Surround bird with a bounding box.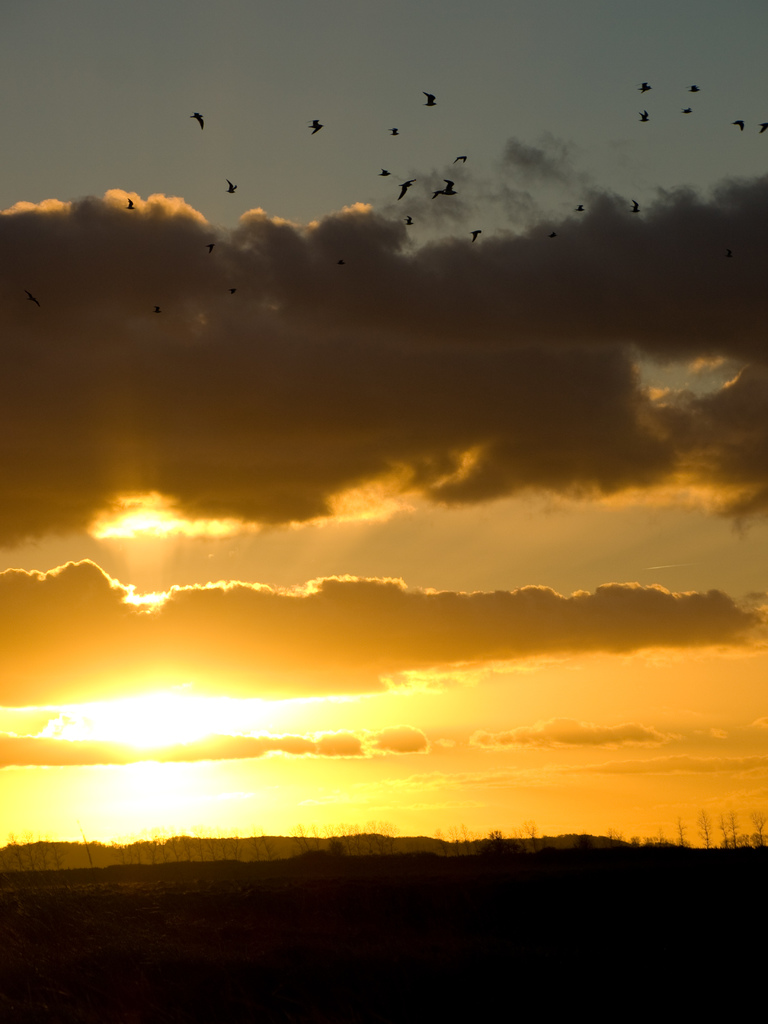
crop(302, 116, 324, 137).
